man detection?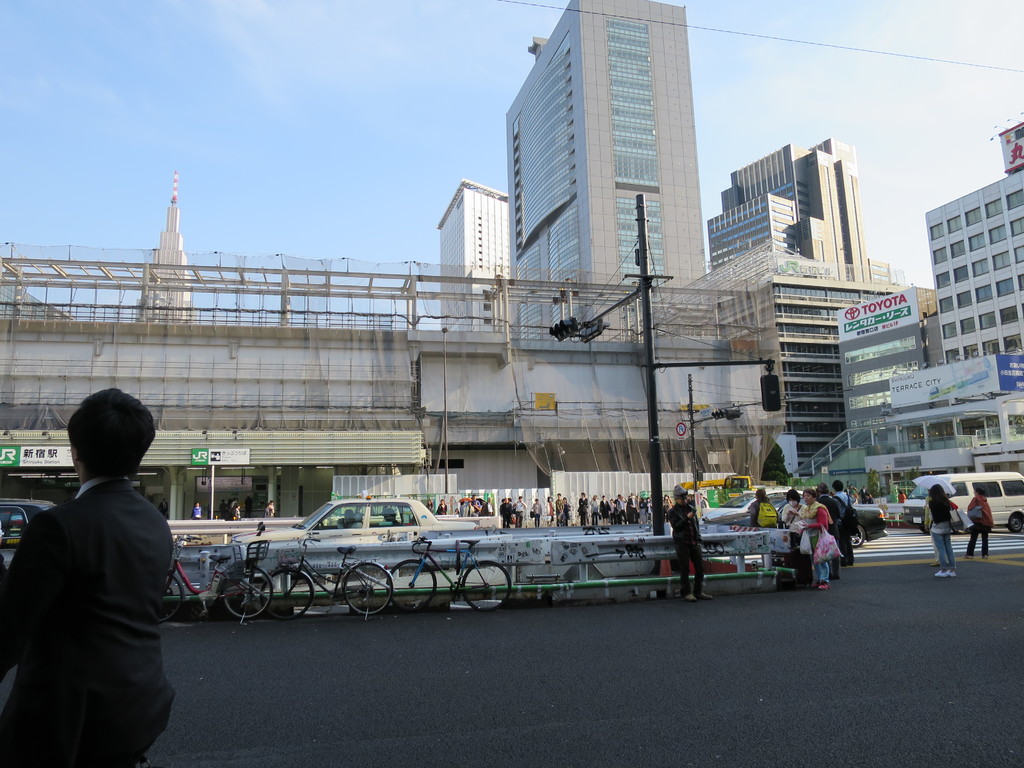
(964, 488, 996, 563)
